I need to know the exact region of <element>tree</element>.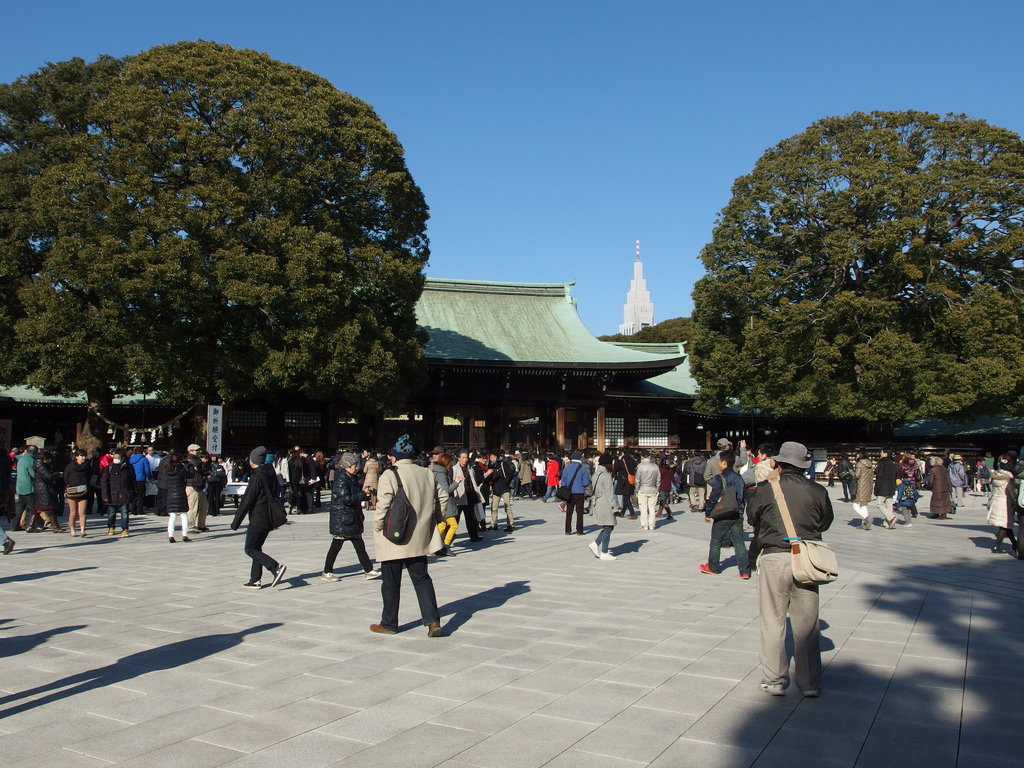
Region: <region>595, 312, 680, 346</region>.
